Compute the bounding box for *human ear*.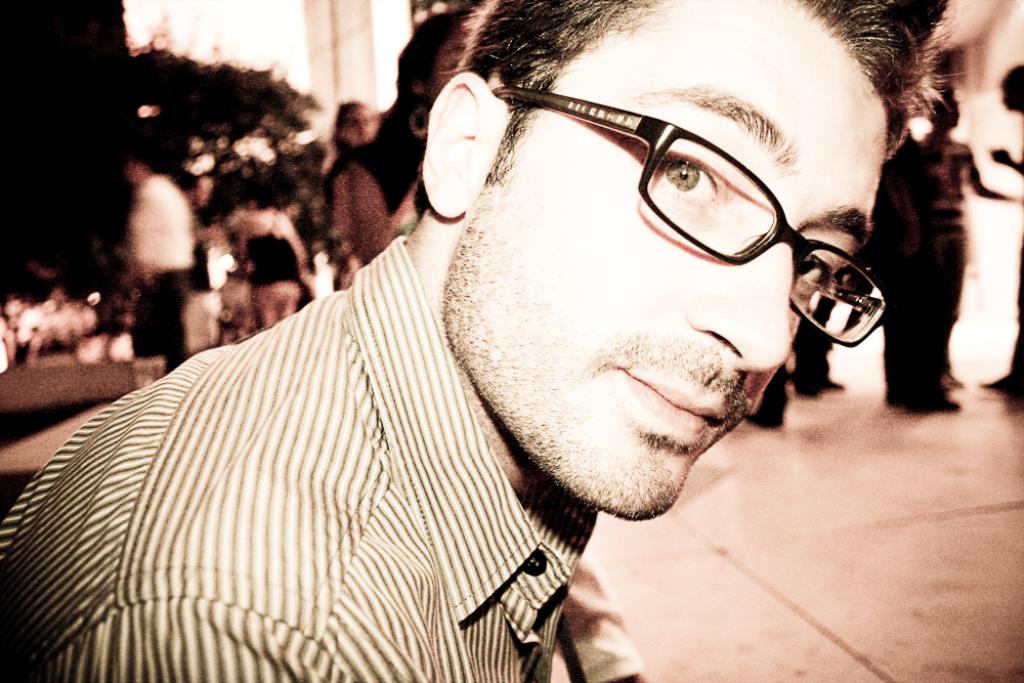
Rect(421, 70, 509, 218).
